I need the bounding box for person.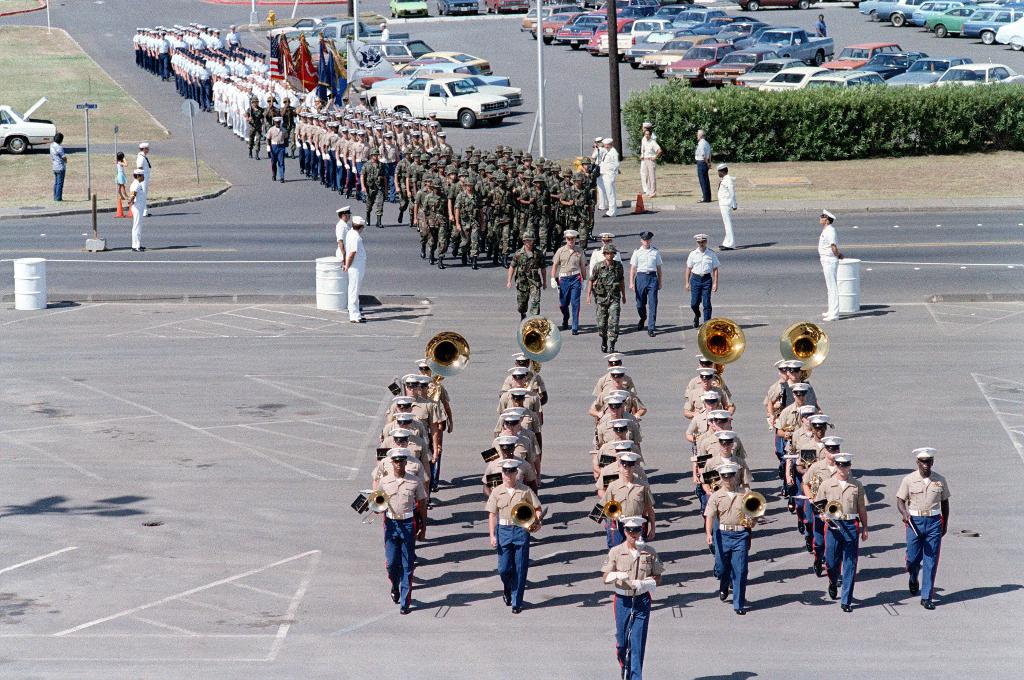
Here it is: 679/235/728/325.
